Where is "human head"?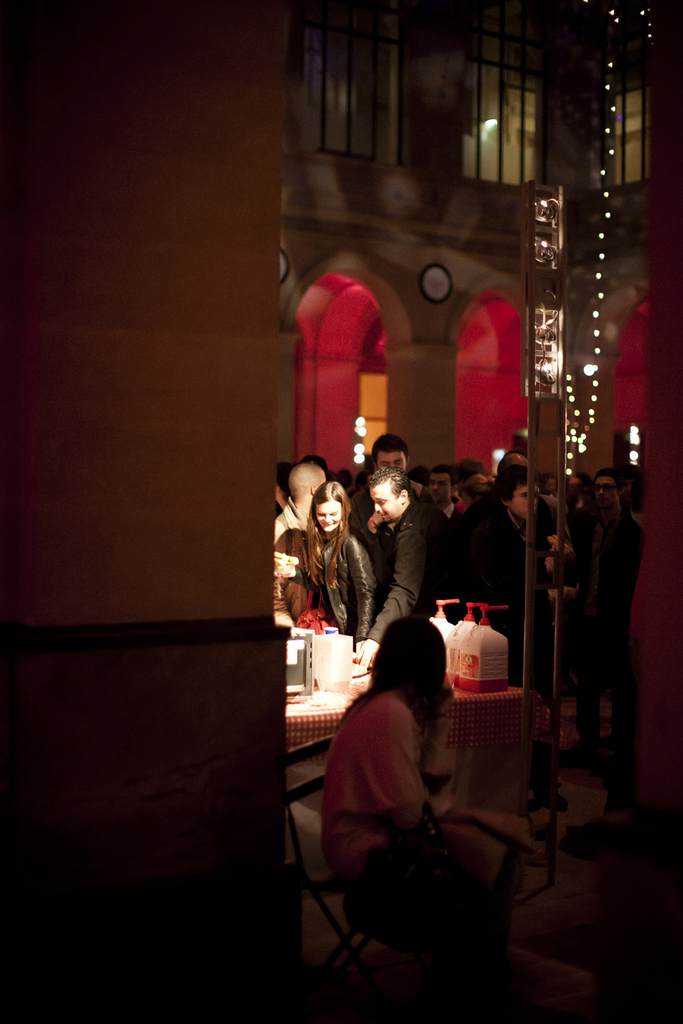
x1=428 y1=466 x2=455 y2=509.
